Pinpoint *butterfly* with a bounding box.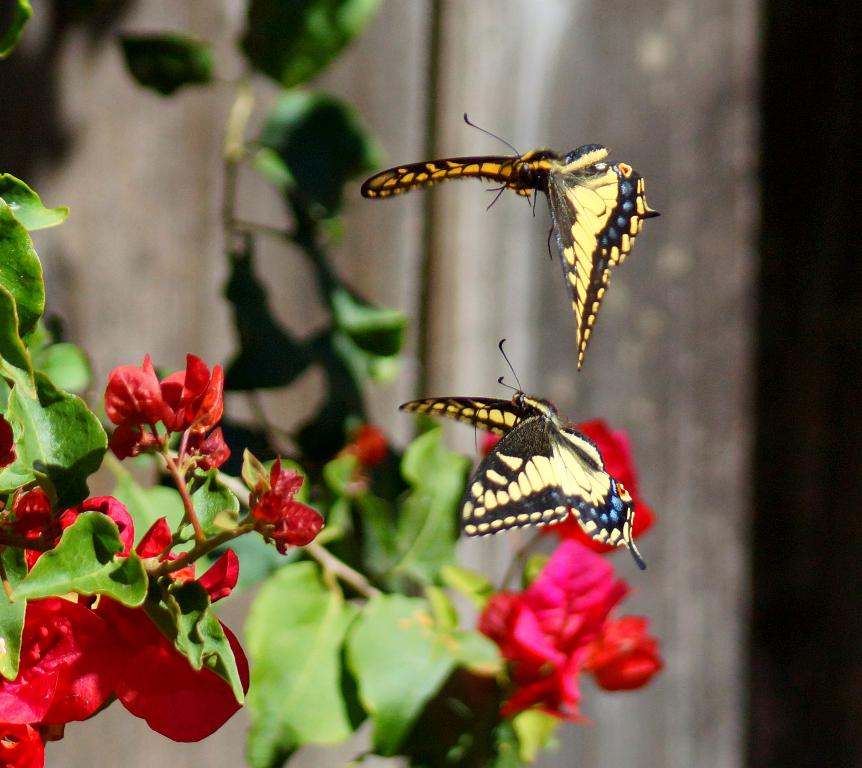
[403,351,641,557].
